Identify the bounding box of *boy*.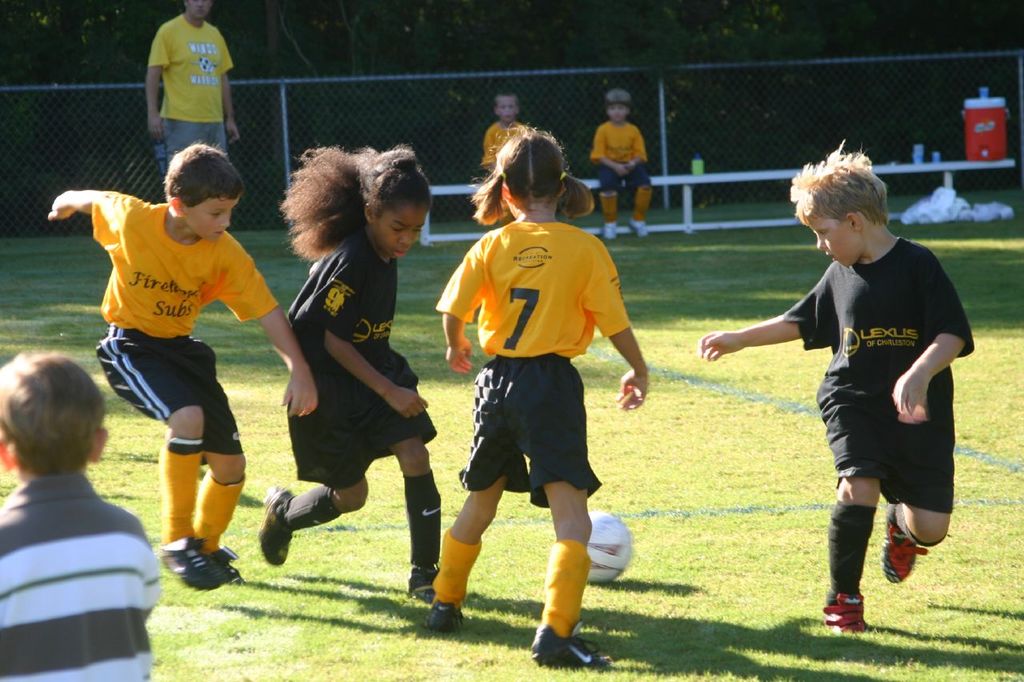
Rect(46, 143, 318, 593).
